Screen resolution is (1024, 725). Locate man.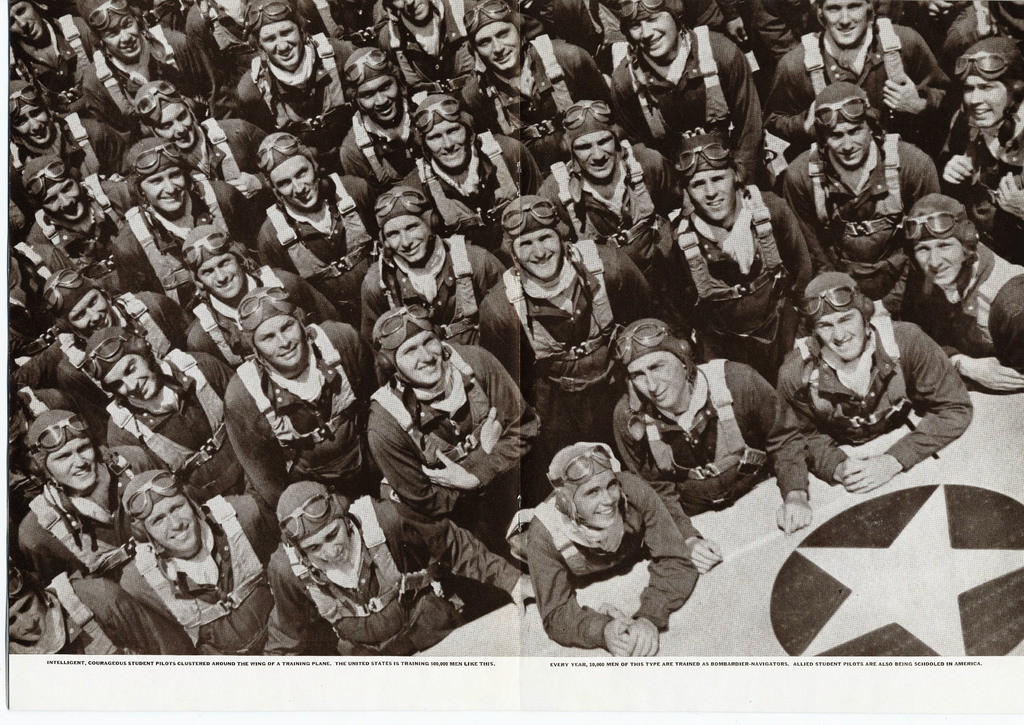
[476,192,647,444].
